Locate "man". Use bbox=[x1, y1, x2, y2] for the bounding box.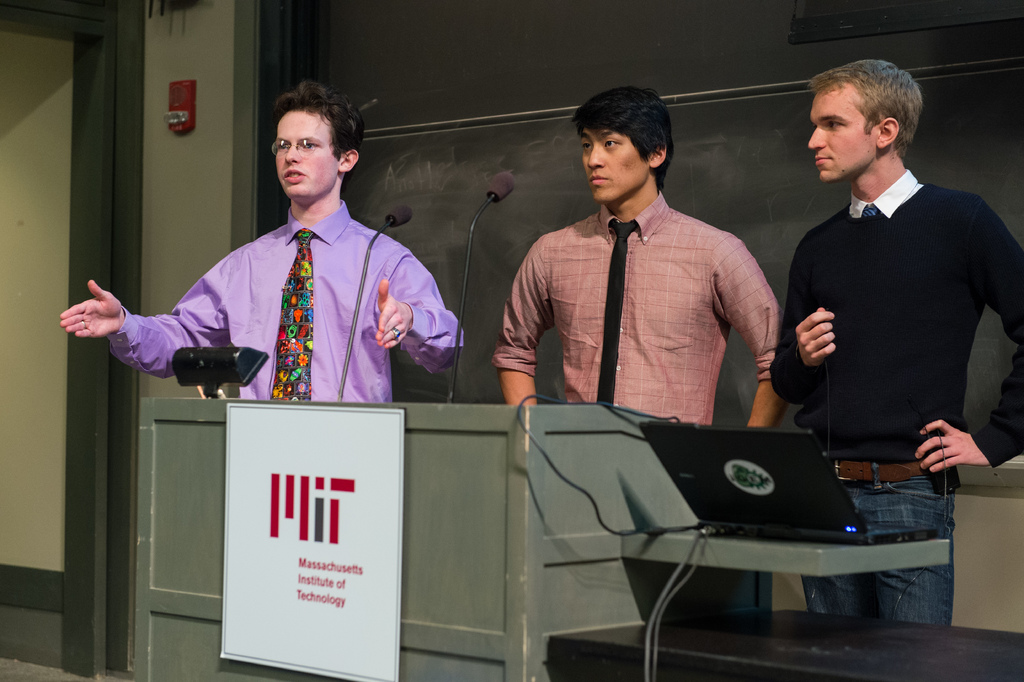
bbox=[491, 87, 786, 441].
